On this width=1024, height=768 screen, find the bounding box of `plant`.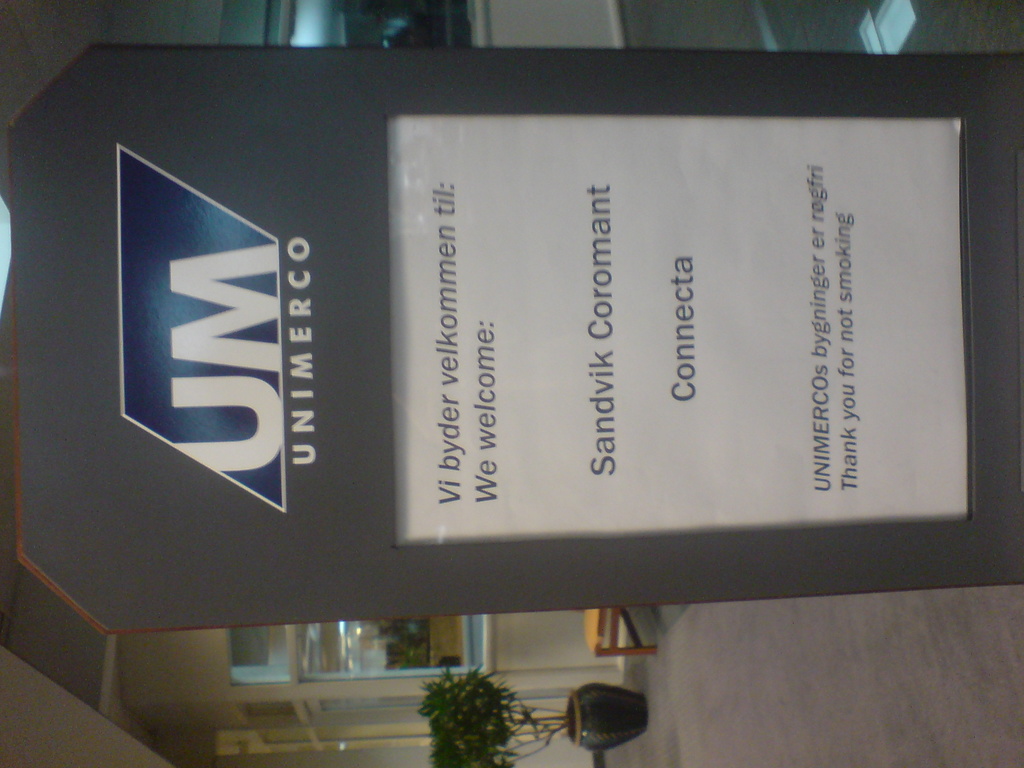
Bounding box: BBox(416, 660, 650, 767).
